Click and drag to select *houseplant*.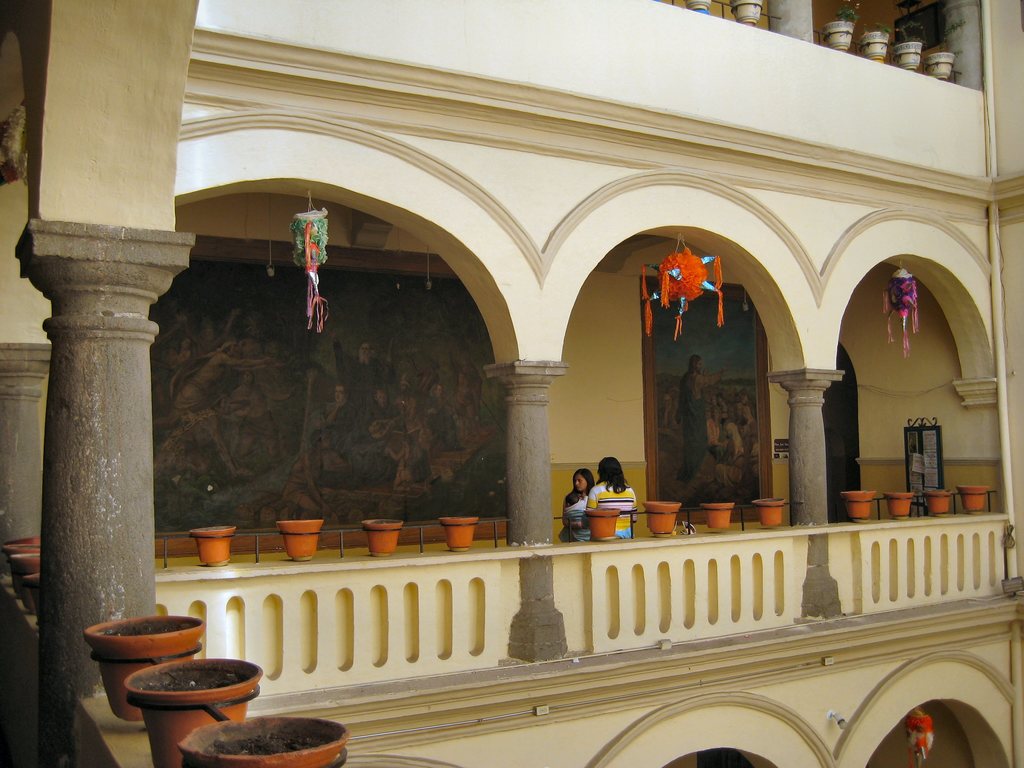
Selection: <bbox>700, 501, 733, 528</bbox>.
